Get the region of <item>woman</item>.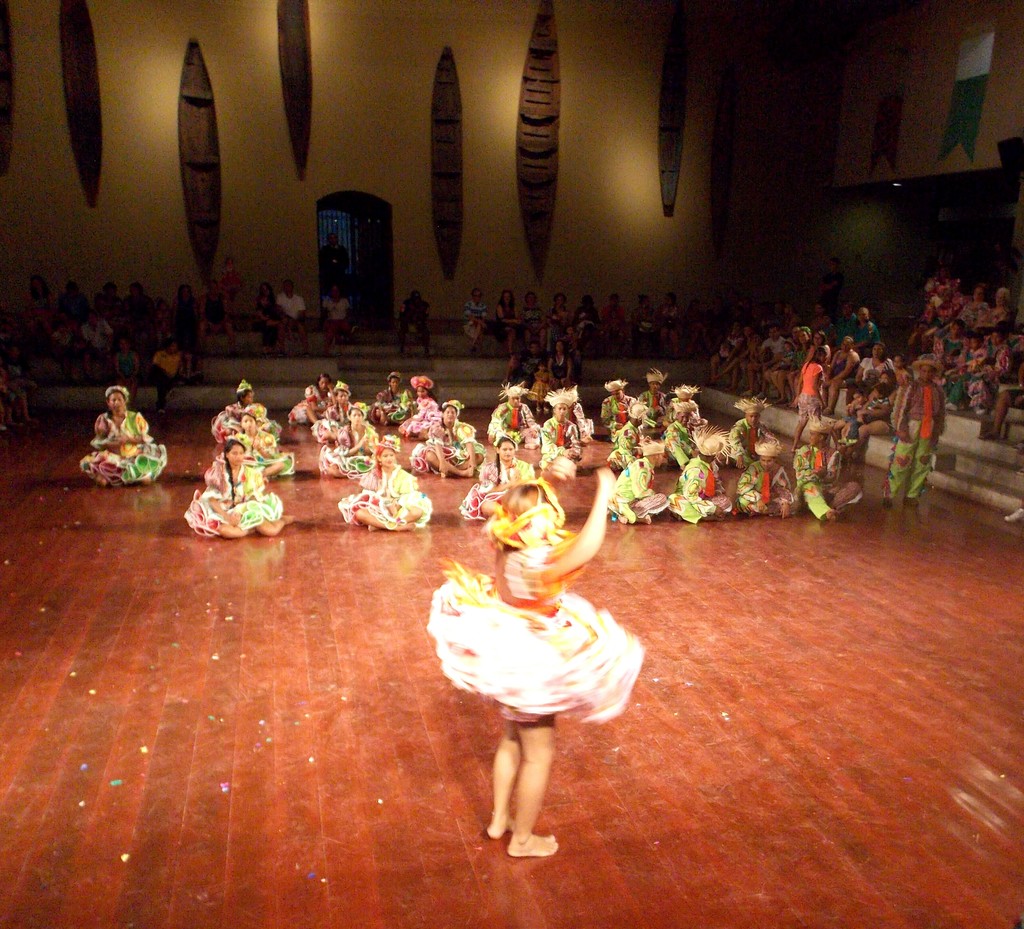
region(287, 375, 359, 435).
